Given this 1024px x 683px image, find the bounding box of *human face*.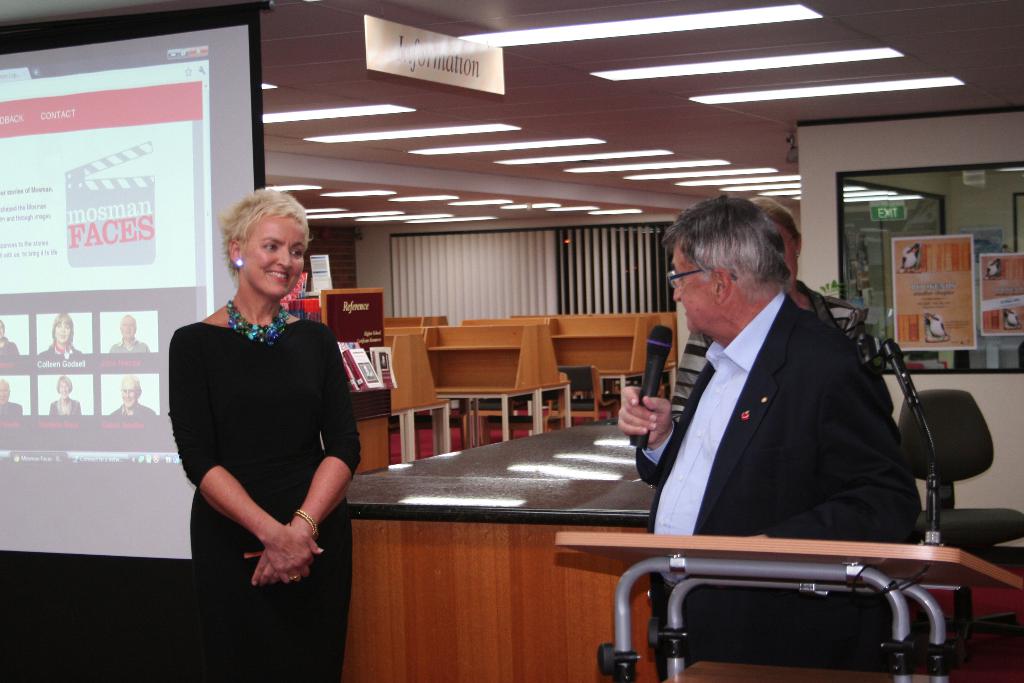
select_region(120, 383, 137, 410).
